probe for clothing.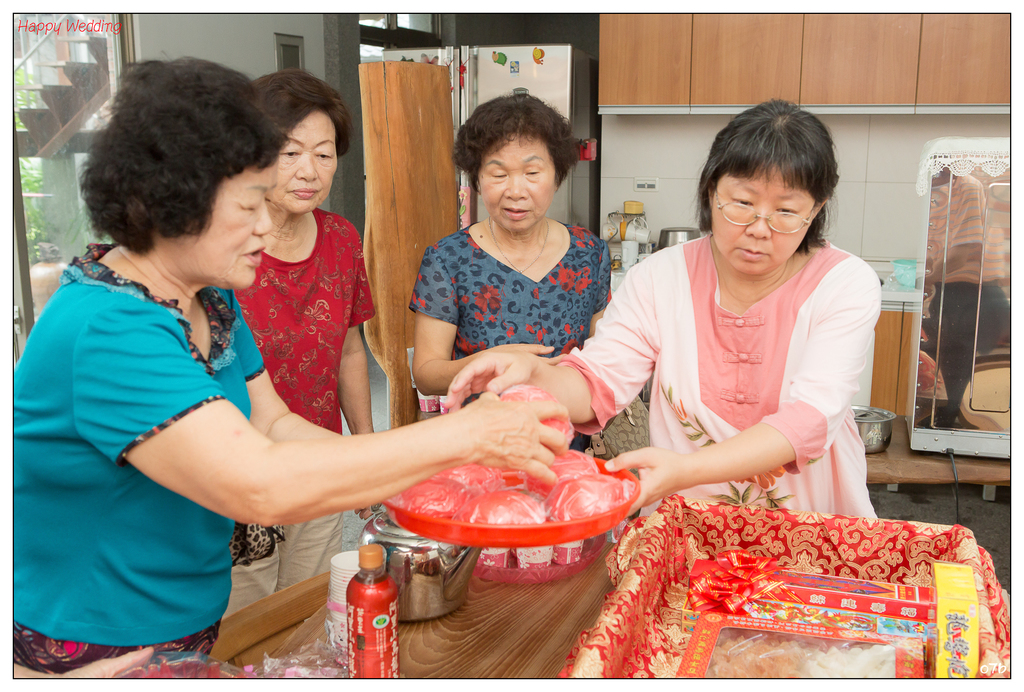
Probe result: (583, 211, 890, 559).
